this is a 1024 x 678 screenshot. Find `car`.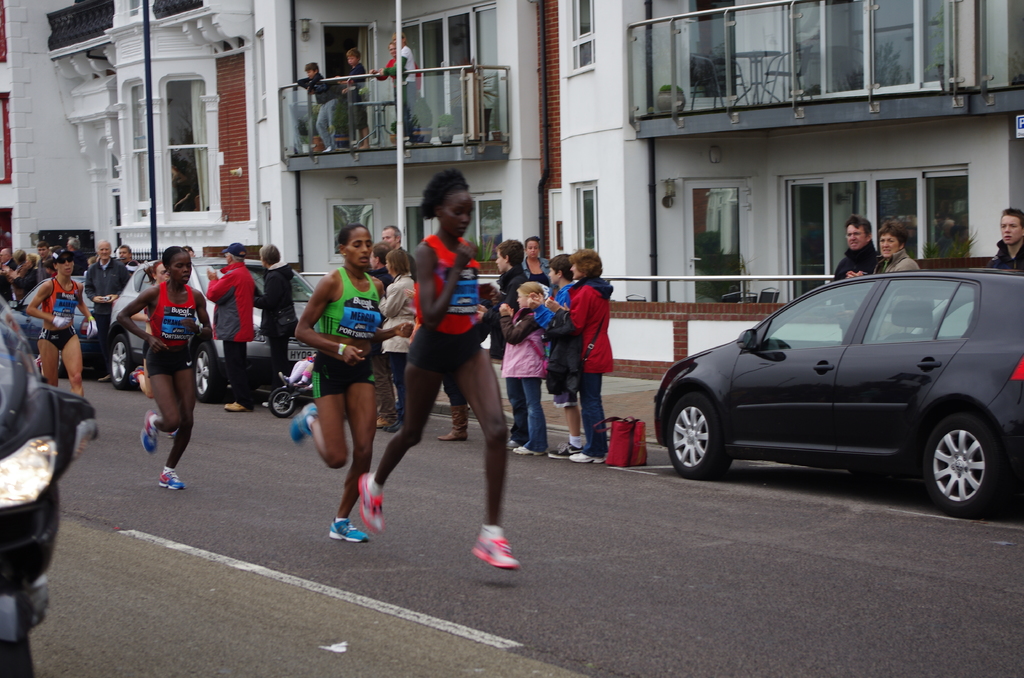
Bounding box: (left=637, top=261, right=1023, bottom=508).
